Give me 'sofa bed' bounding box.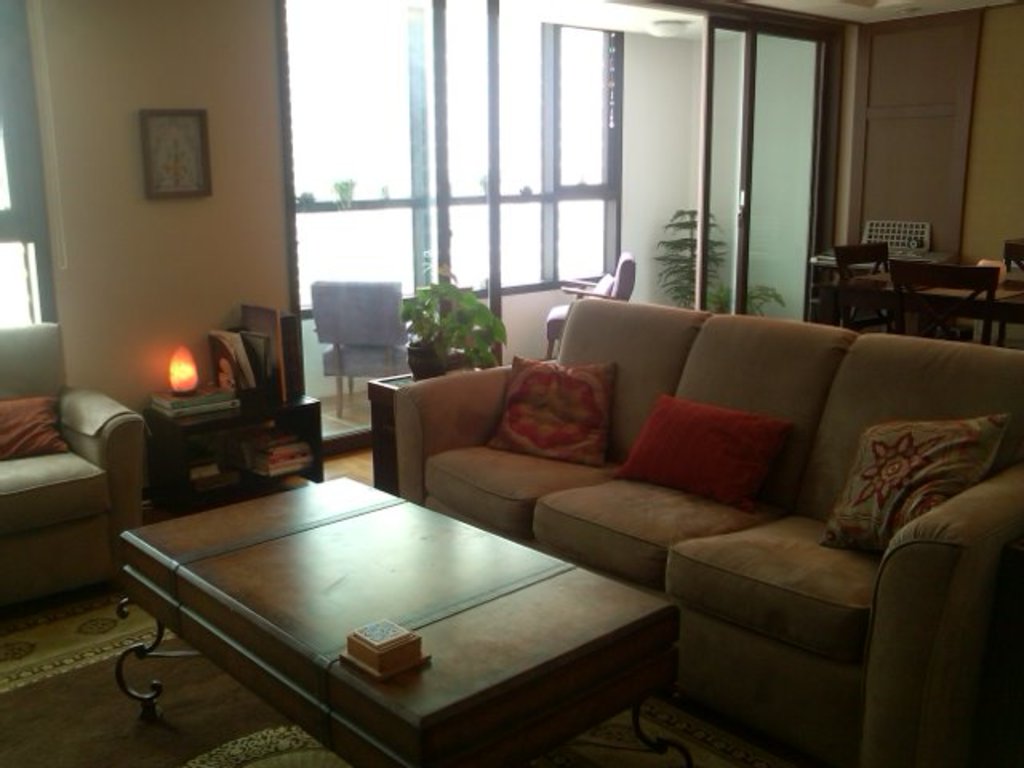
(left=0, top=323, right=150, bottom=589).
